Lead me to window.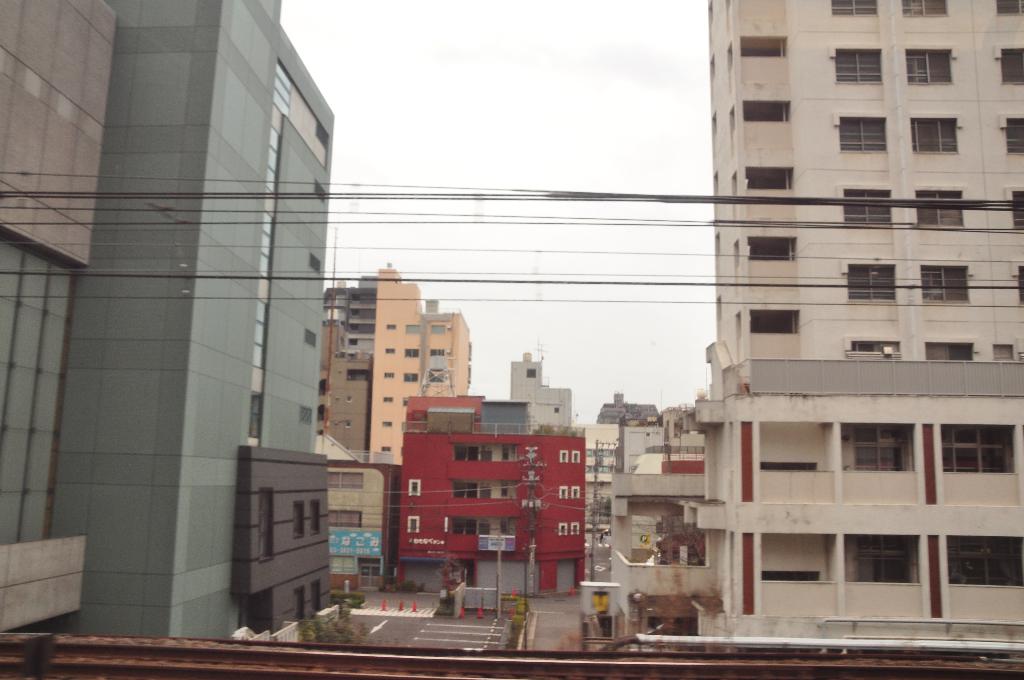
Lead to left=838, top=255, right=893, bottom=300.
